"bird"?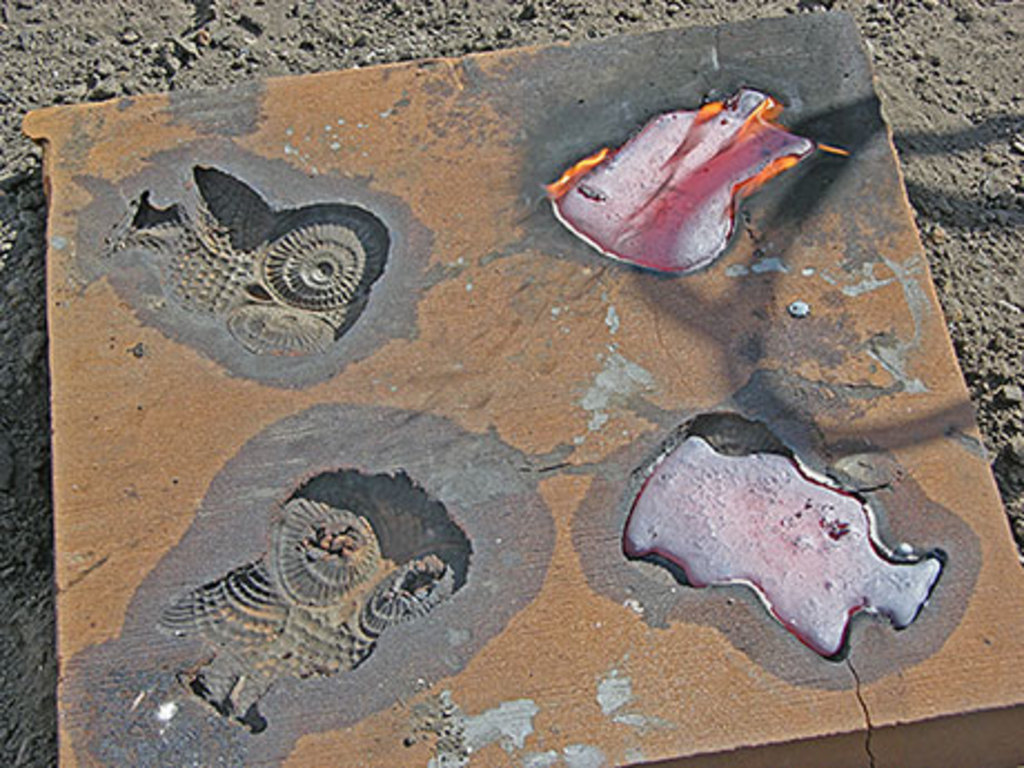
locate(100, 165, 392, 347)
